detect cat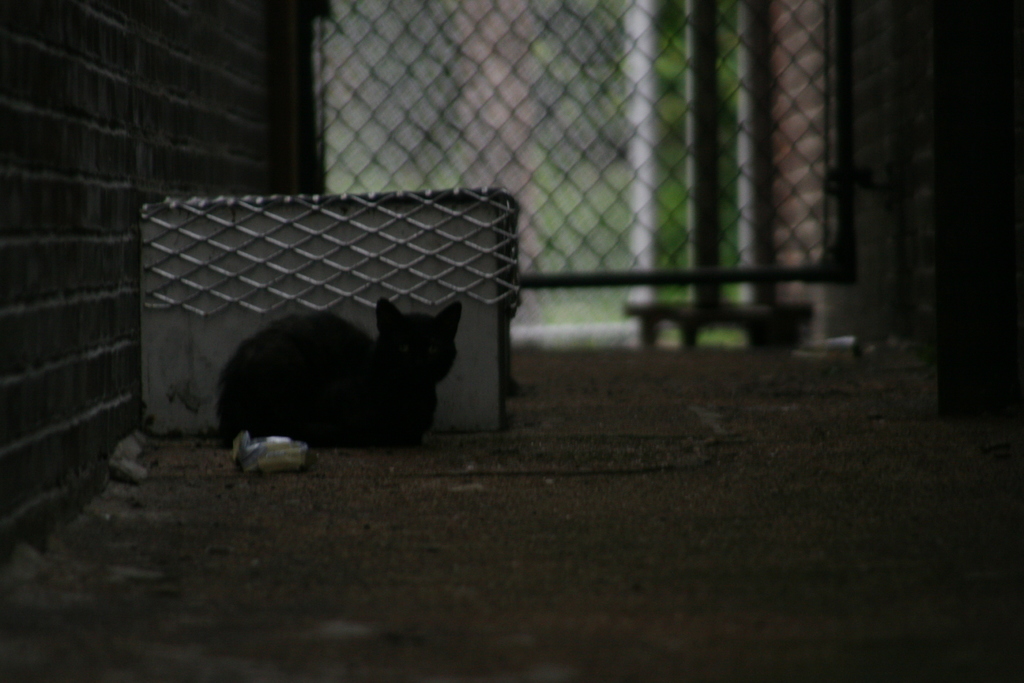
[left=210, top=293, right=475, bottom=461]
